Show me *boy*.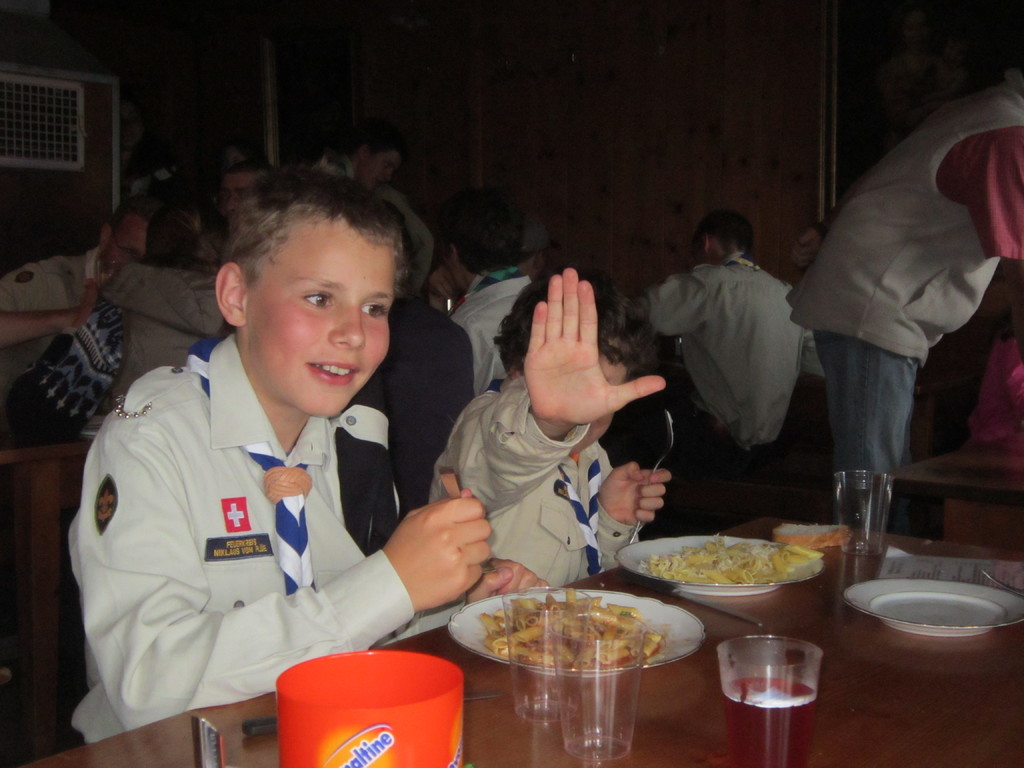
*boy* is here: [x1=430, y1=254, x2=678, y2=598].
